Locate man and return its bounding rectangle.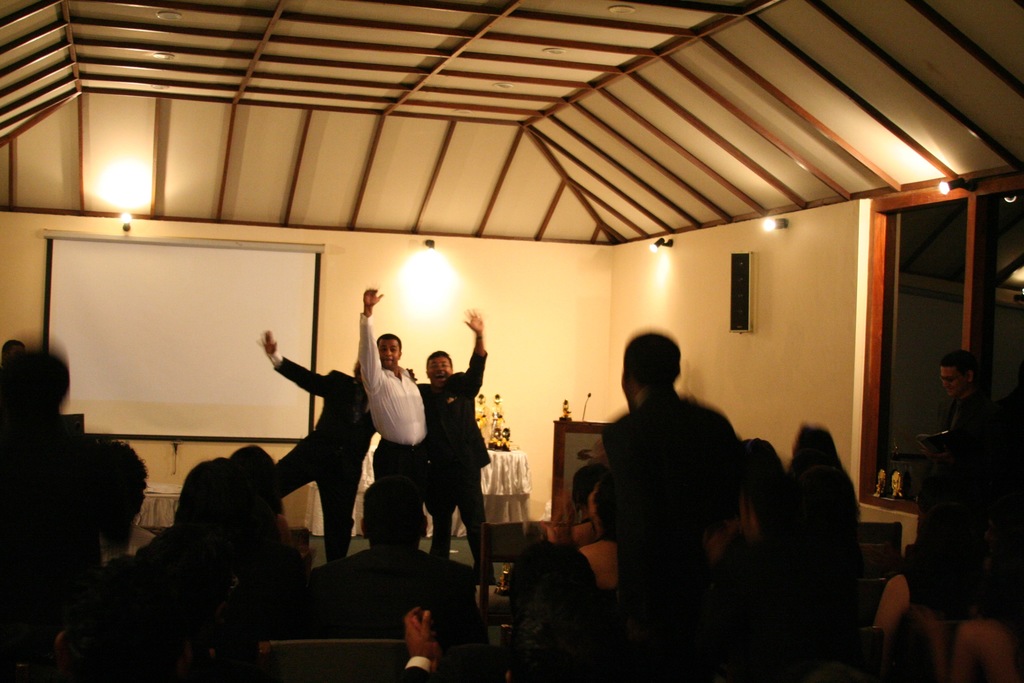
pyautogui.locateOnScreen(255, 330, 380, 570).
